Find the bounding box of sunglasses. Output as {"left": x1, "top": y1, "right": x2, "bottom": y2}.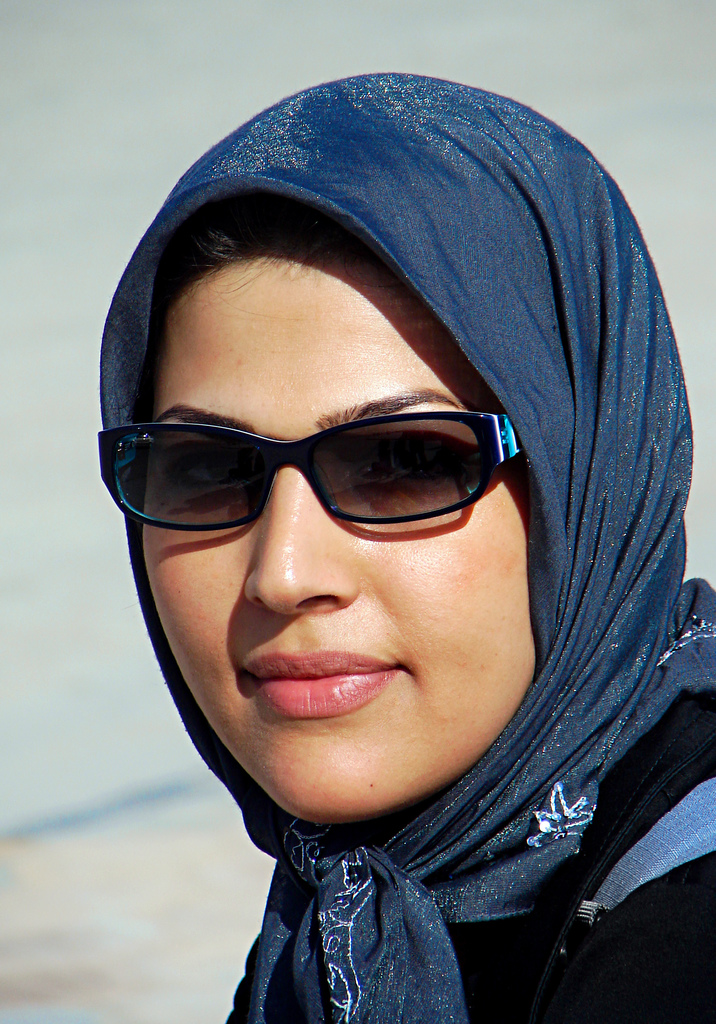
{"left": 85, "top": 408, "right": 534, "bottom": 531}.
